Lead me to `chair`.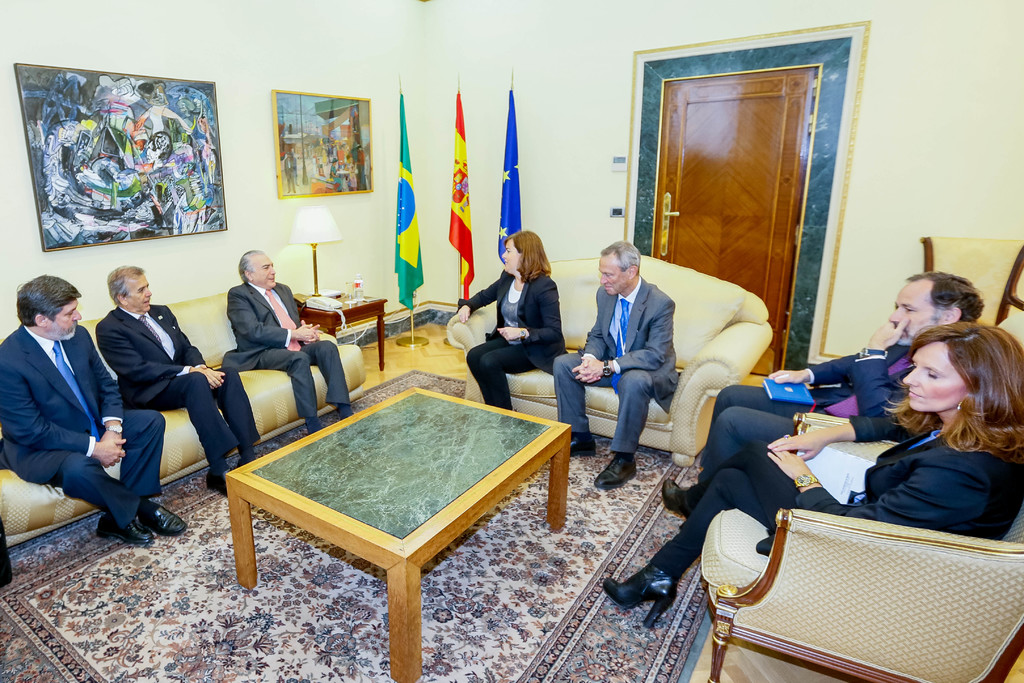
Lead to BBox(921, 236, 1023, 327).
